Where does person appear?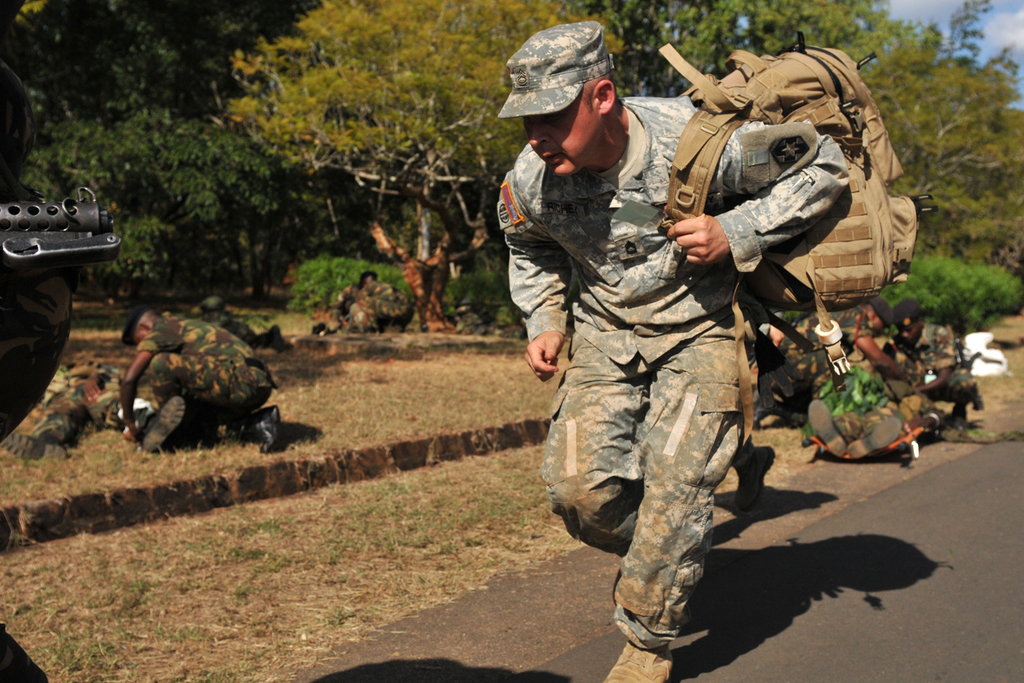
Appears at (118,307,285,454).
